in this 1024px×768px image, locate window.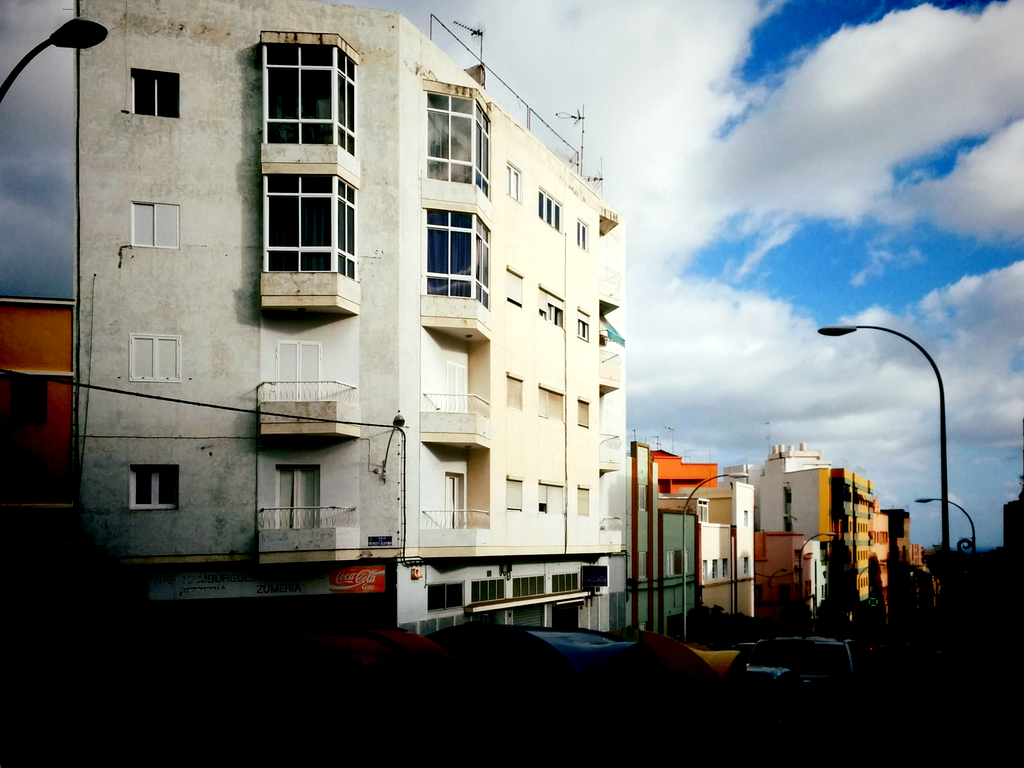
Bounding box: bbox=[577, 221, 591, 252].
